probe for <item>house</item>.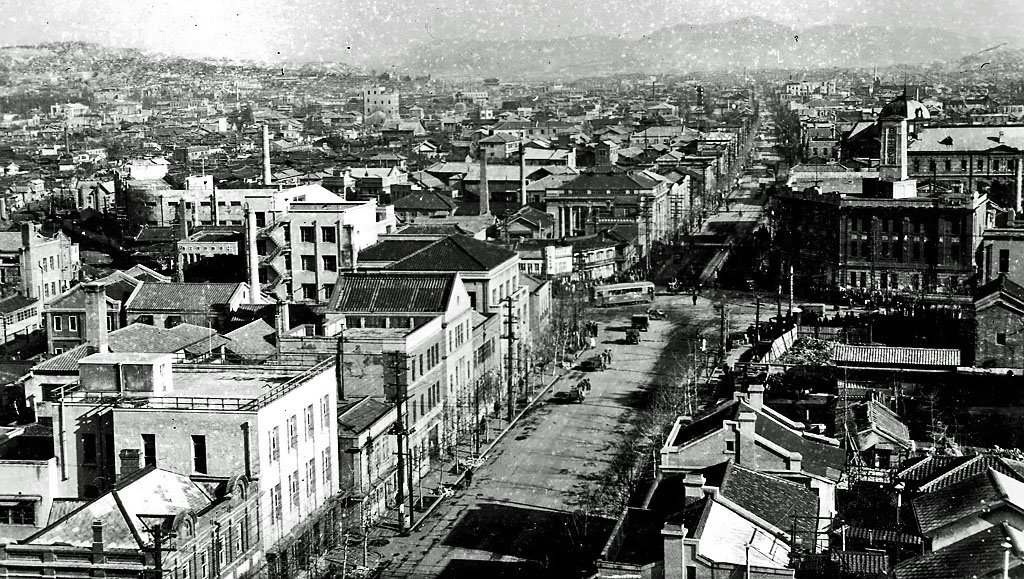
Probe result: crop(431, 158, 487, 188).
